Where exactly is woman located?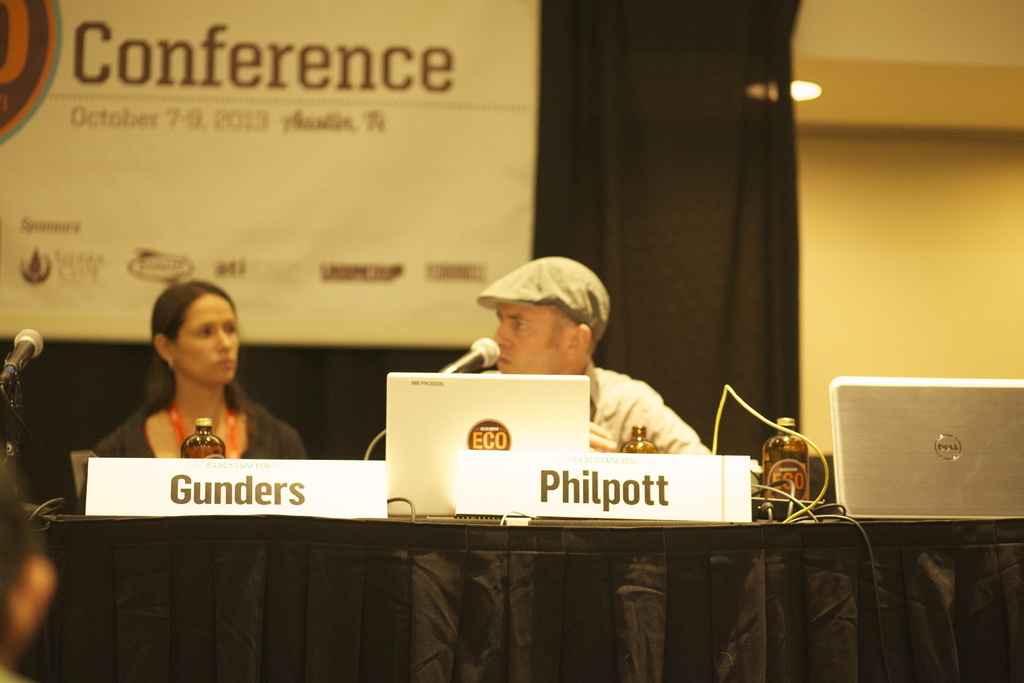
Its bounding box is box(106, 285, 295, 488).
